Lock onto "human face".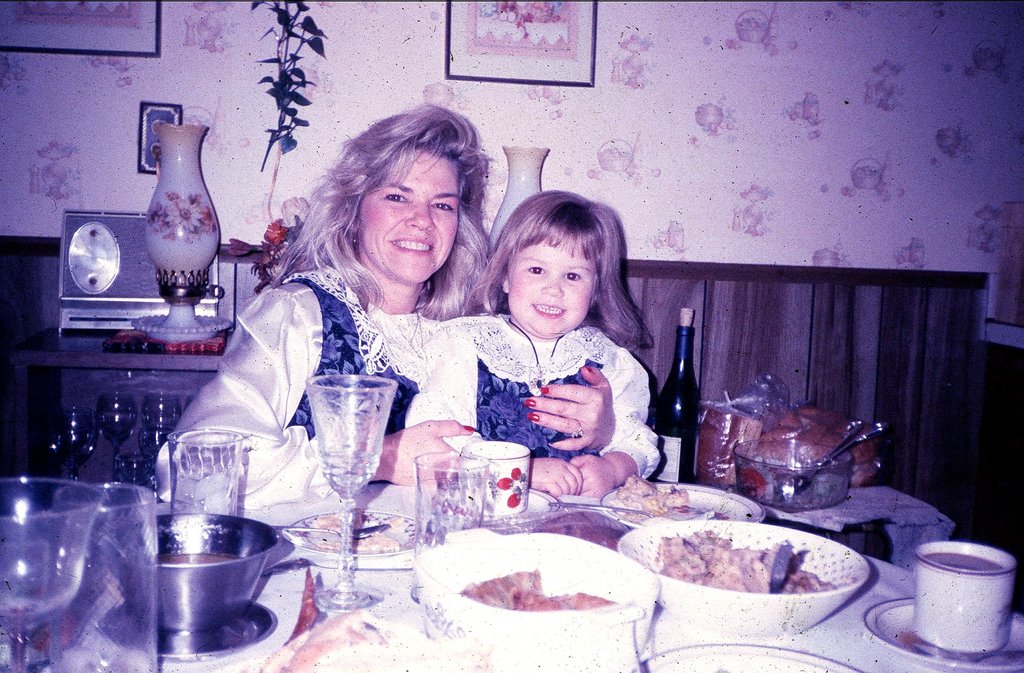
Locked: rect(506, 245, 599, 331).
